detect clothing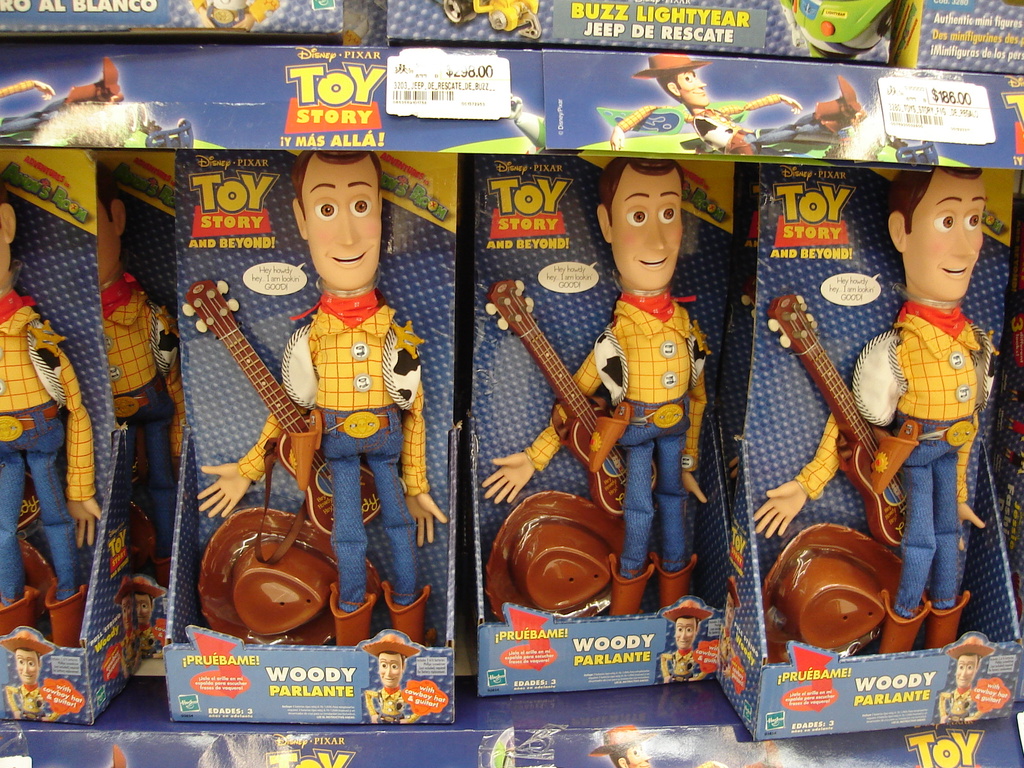
rect(792, 299, 980, 620)
